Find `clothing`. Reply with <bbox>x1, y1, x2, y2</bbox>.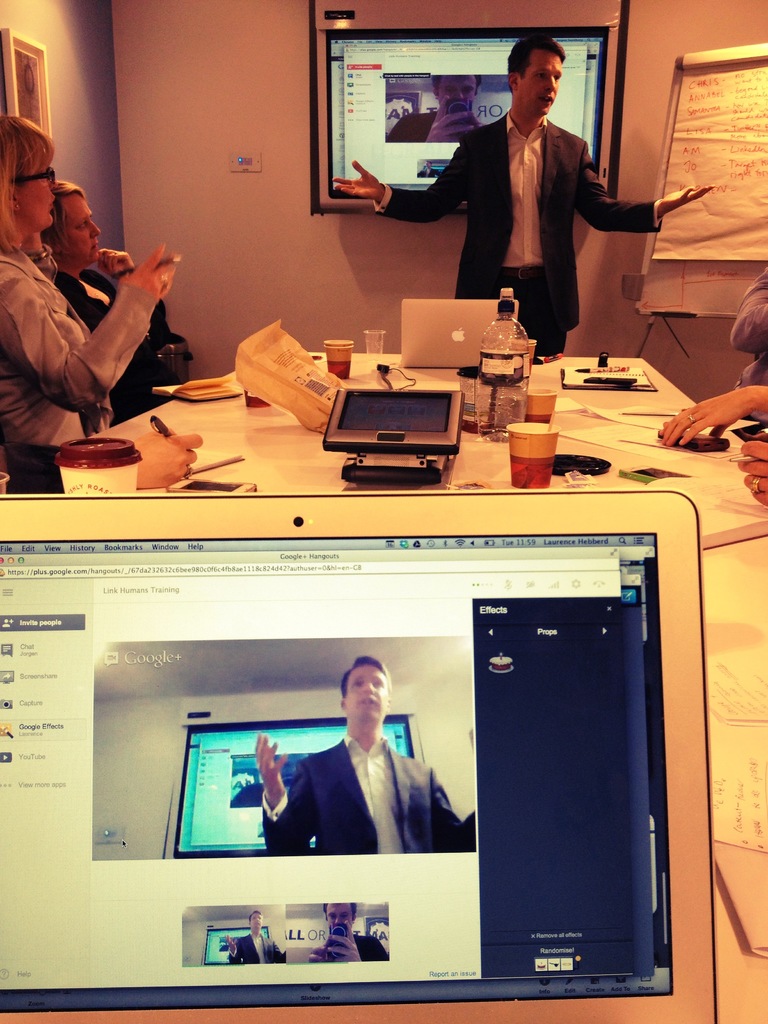
<bbox>260, 729, 477, 854</bbox>.
